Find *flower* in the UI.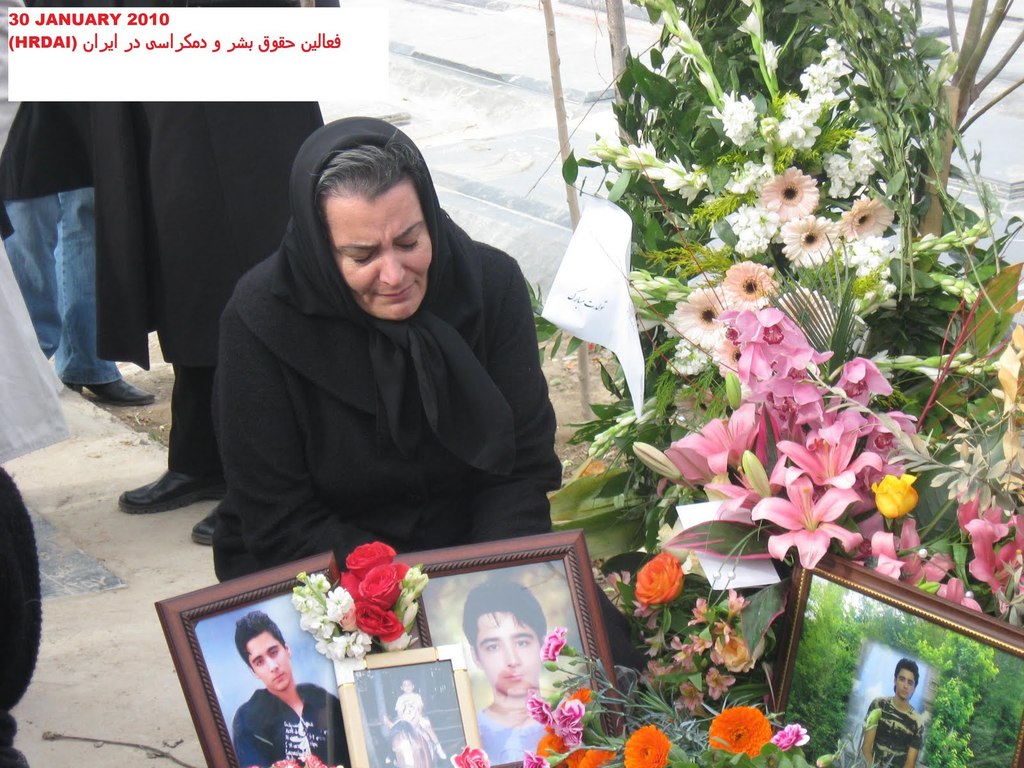
UI element at 634/543/676/614.
